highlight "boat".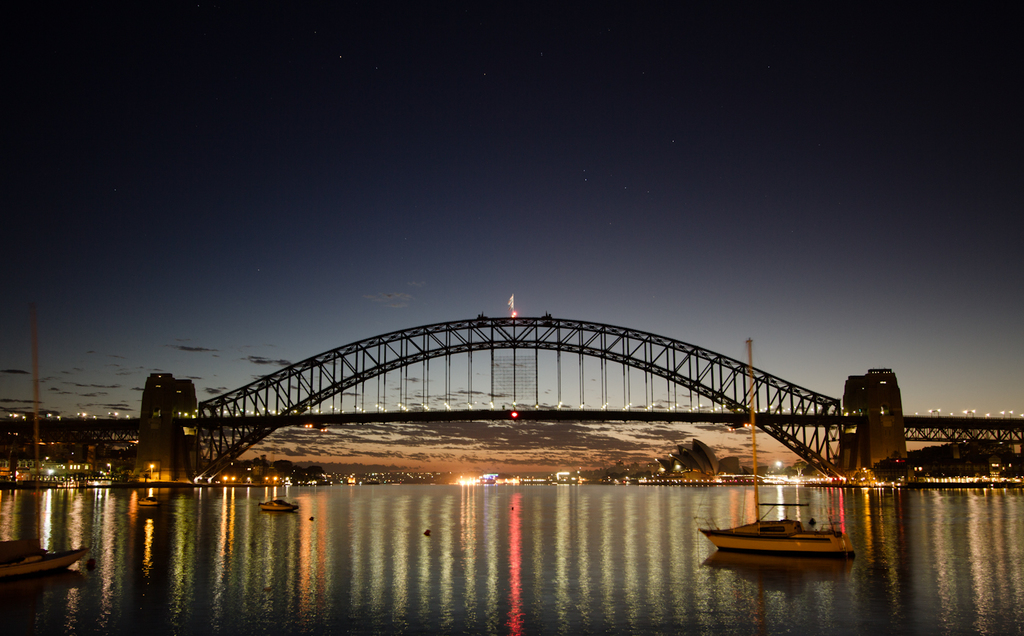
Highlighted region: crop(0, 531, 83, 585).
